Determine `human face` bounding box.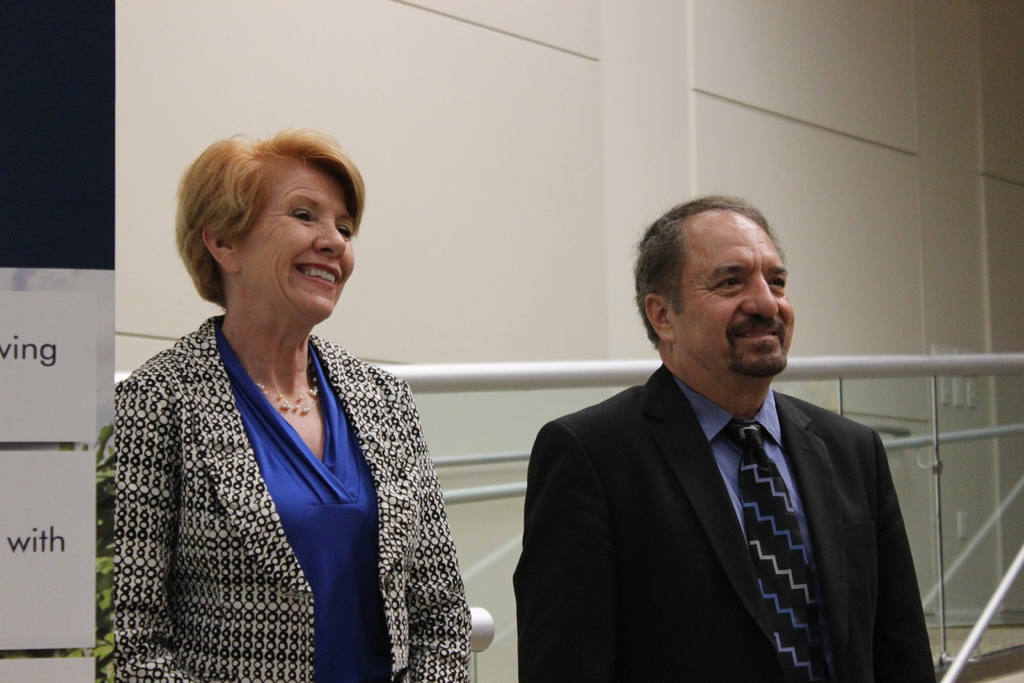
Determined: box=[236, 163, 356, 320].
